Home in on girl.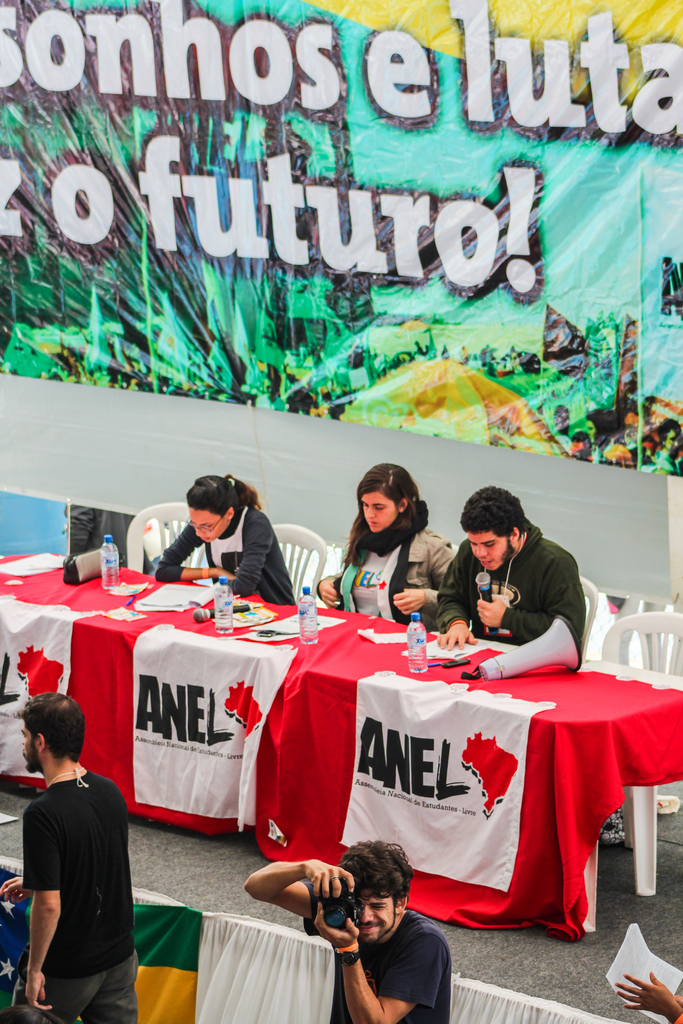
Homed in at [left=317, top=463, right=456, bottom=634].
